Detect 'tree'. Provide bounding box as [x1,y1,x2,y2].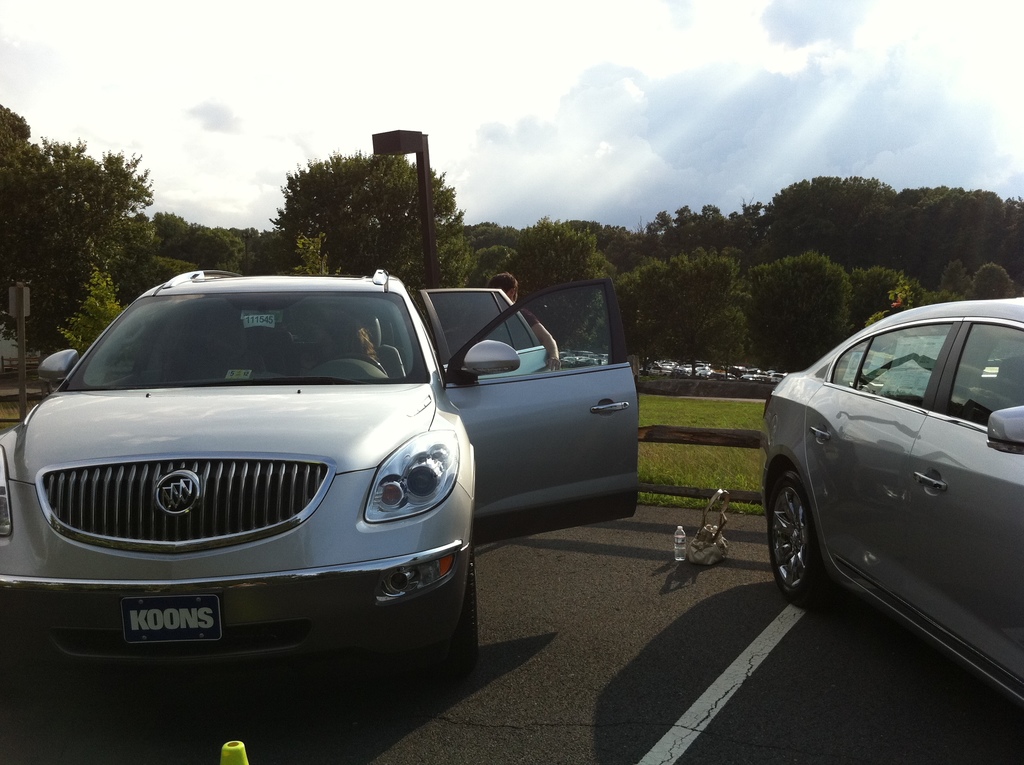
[503,187,764,376].
